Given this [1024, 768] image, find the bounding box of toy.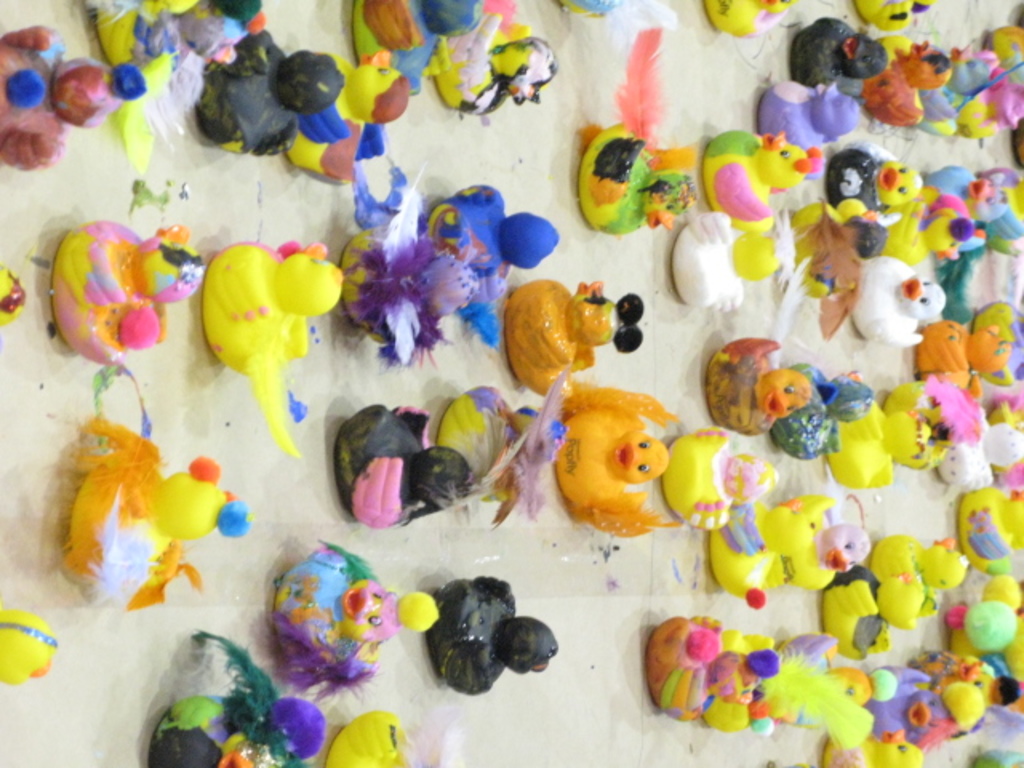
box(331, 403, 475, 525).
